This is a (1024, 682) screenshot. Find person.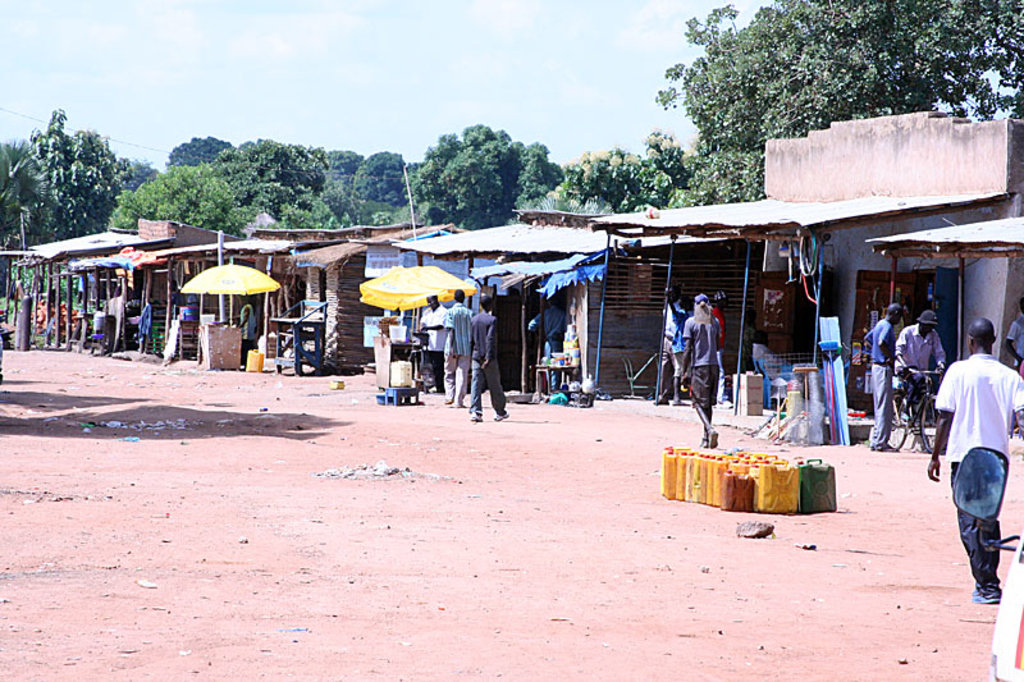
Bounding box: <bbox>468, 293, 507, 424</bbox>.
